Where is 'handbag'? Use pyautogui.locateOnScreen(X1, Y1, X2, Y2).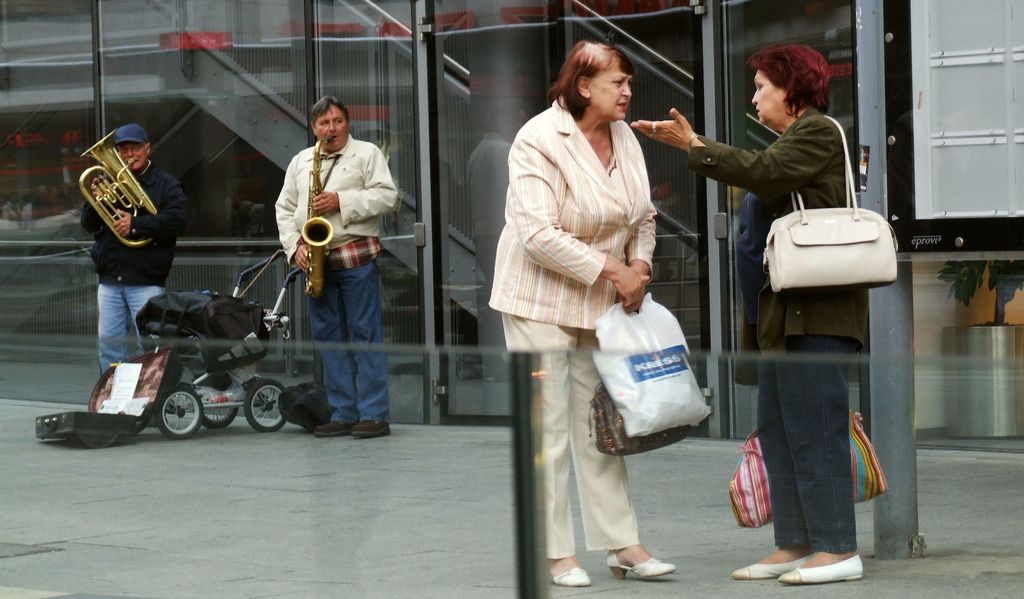
pyautogui.locateOnScreen(763, 116, 895, 294).
